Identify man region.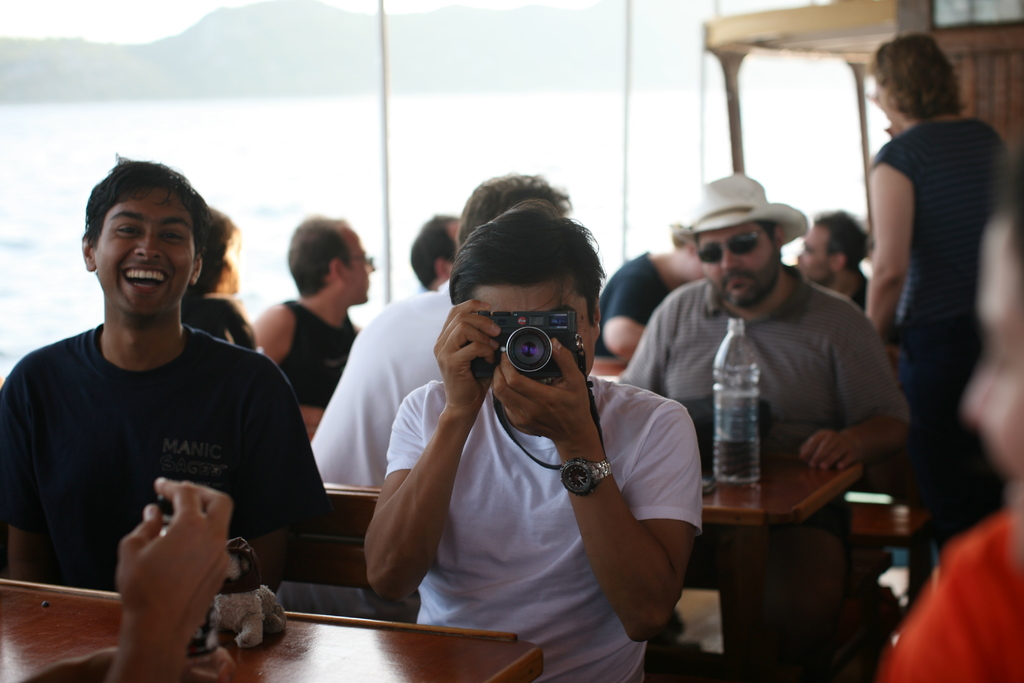
Region: (x1=618, y1=171, x2=913, y2=583).
